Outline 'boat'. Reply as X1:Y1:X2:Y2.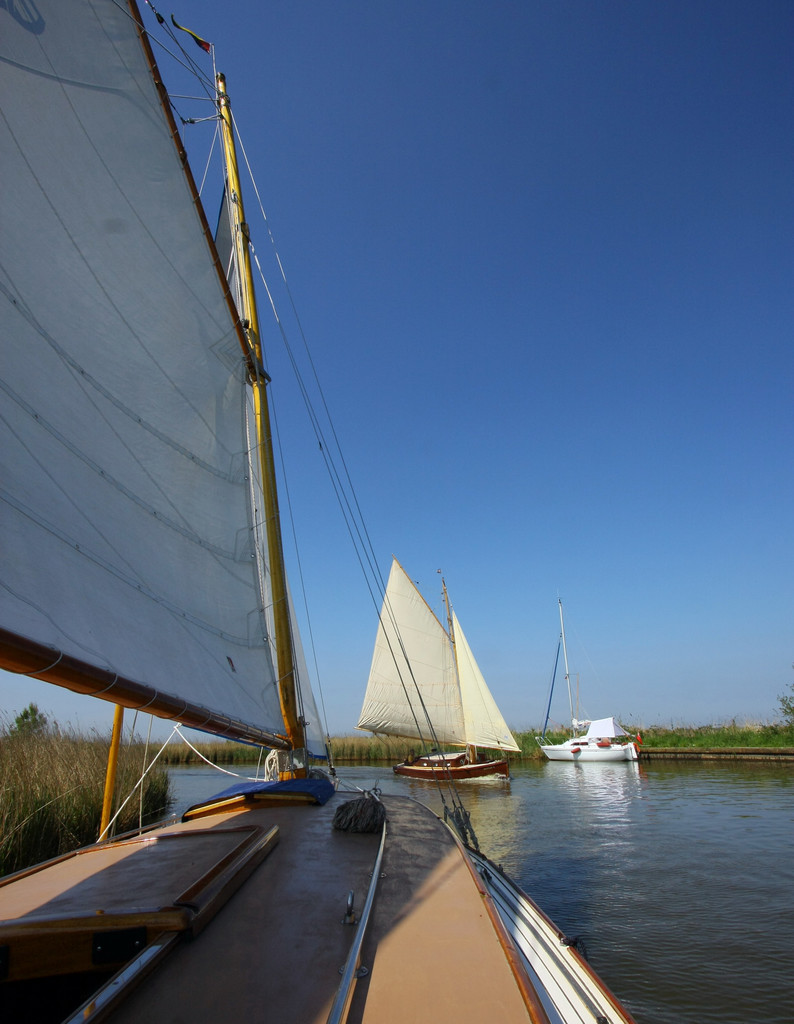
535:589:631:759.
